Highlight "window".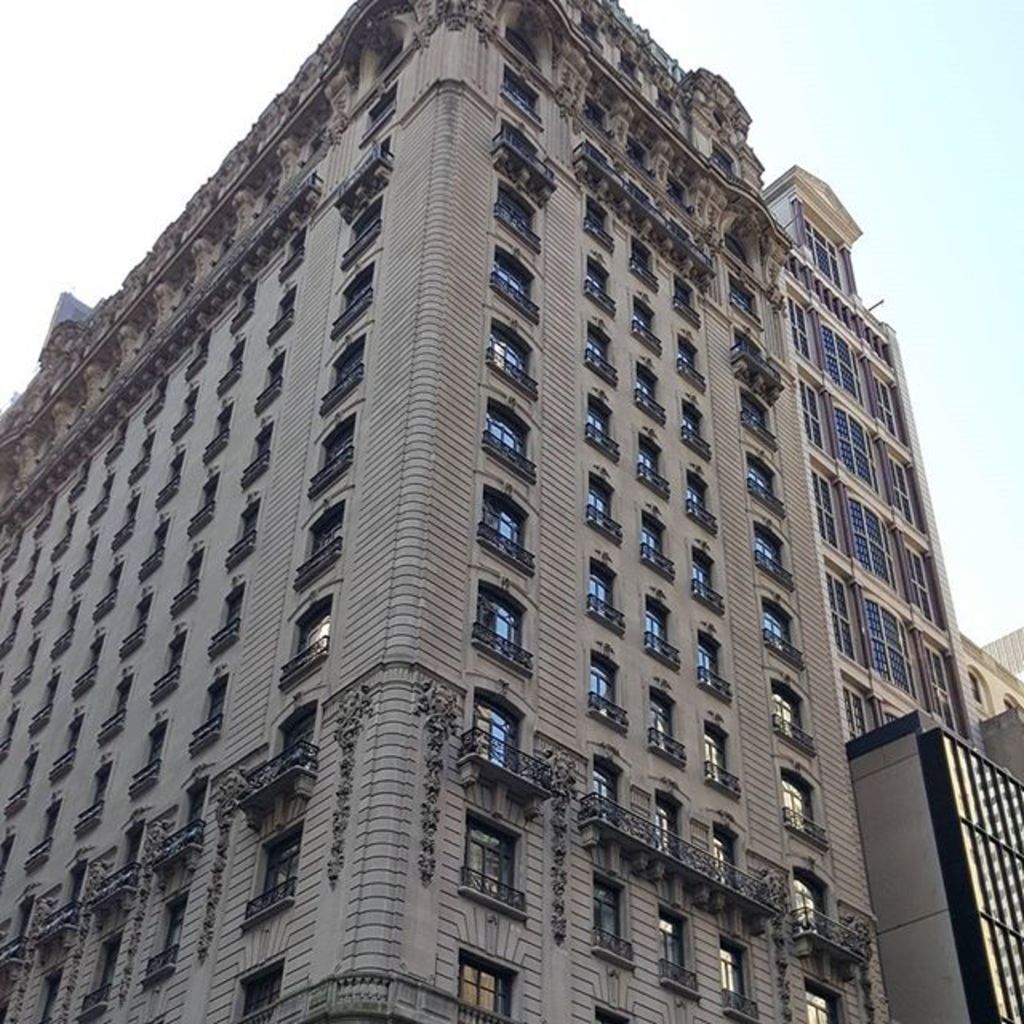
Highlighted region: BBox(491, 338, 523, 371).
